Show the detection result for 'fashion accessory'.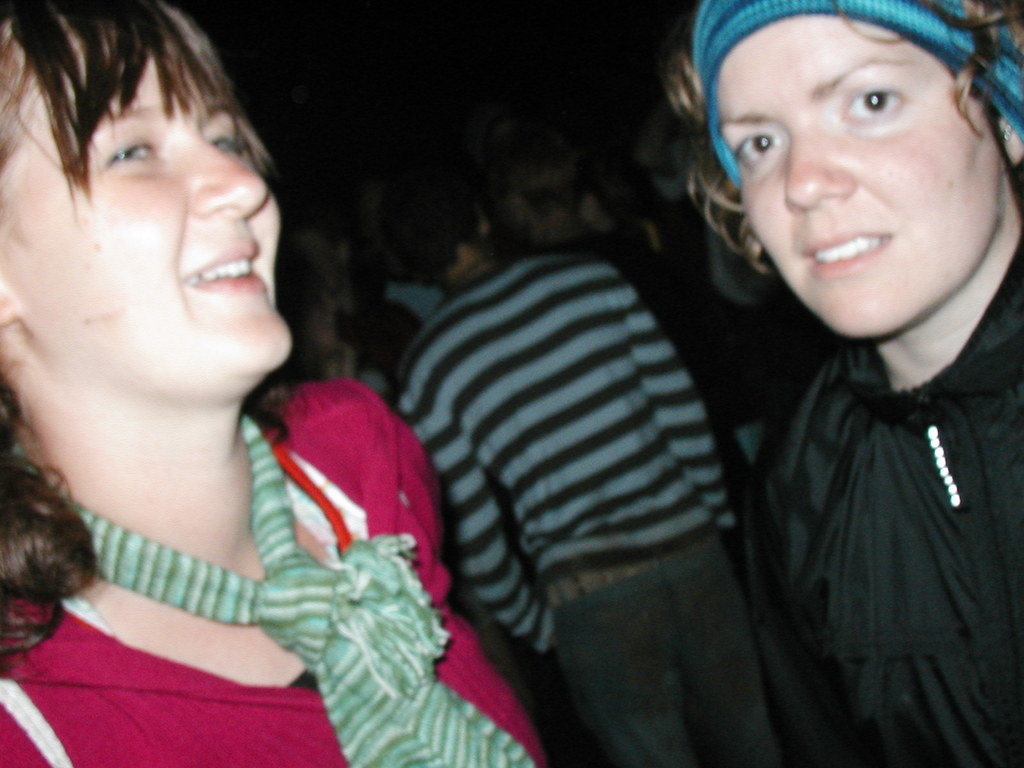
(1003,121,1014,140).
